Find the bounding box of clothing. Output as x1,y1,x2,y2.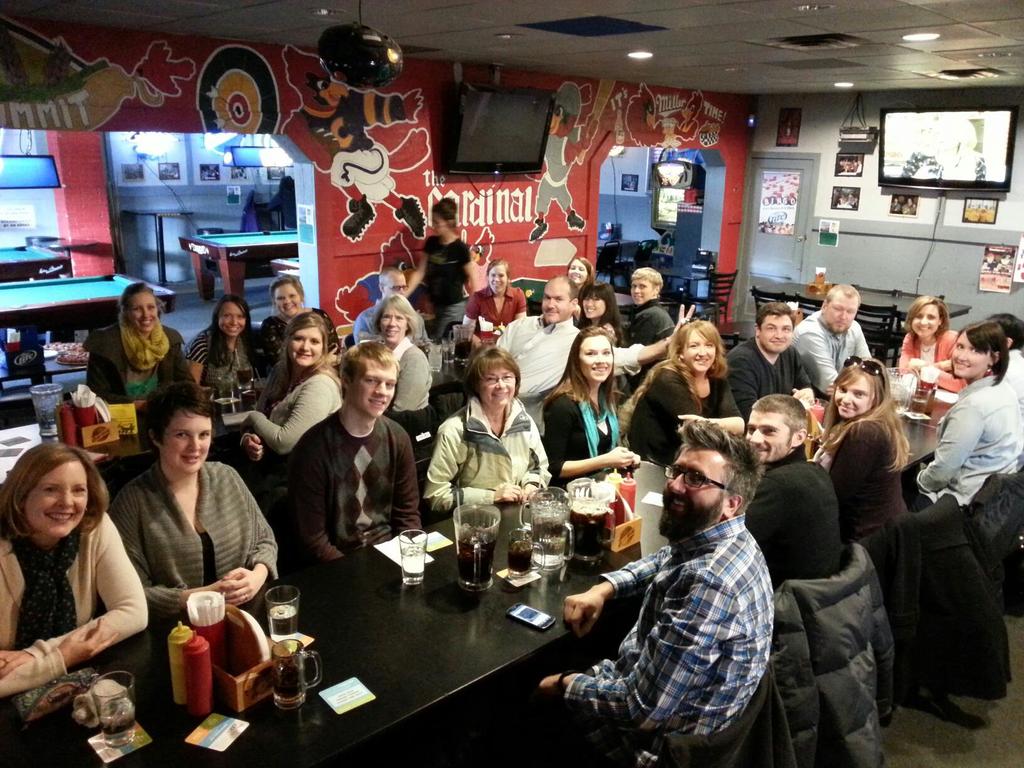
246,368,348,459.
